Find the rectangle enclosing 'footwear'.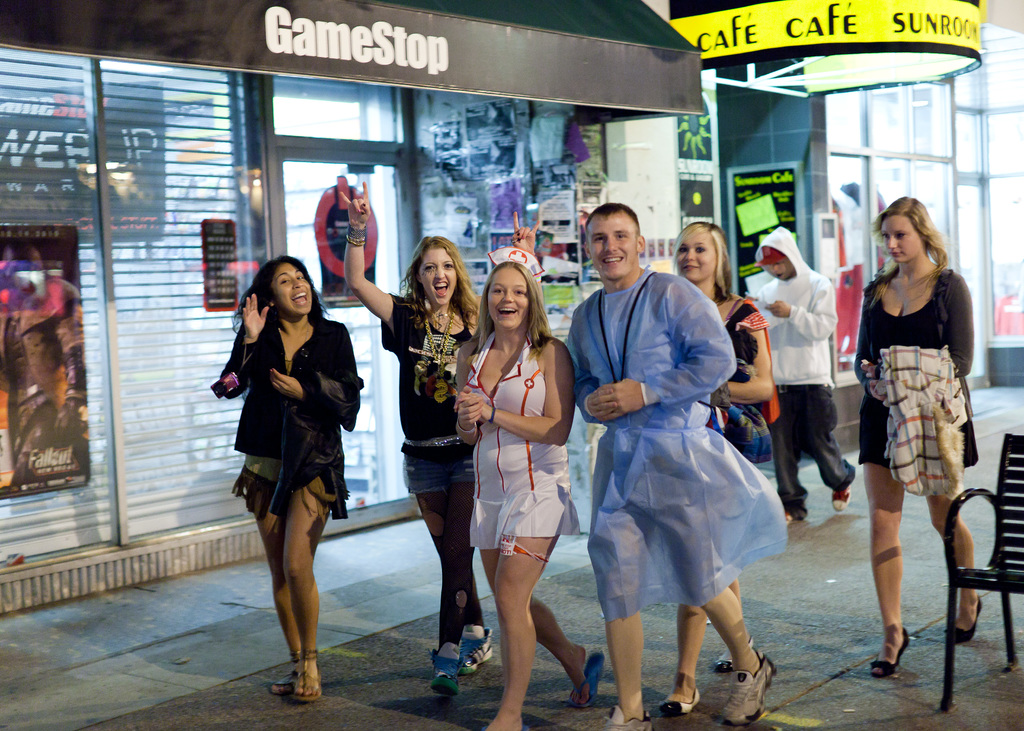
x1=870 y1=625 x2=915 y2=680.
